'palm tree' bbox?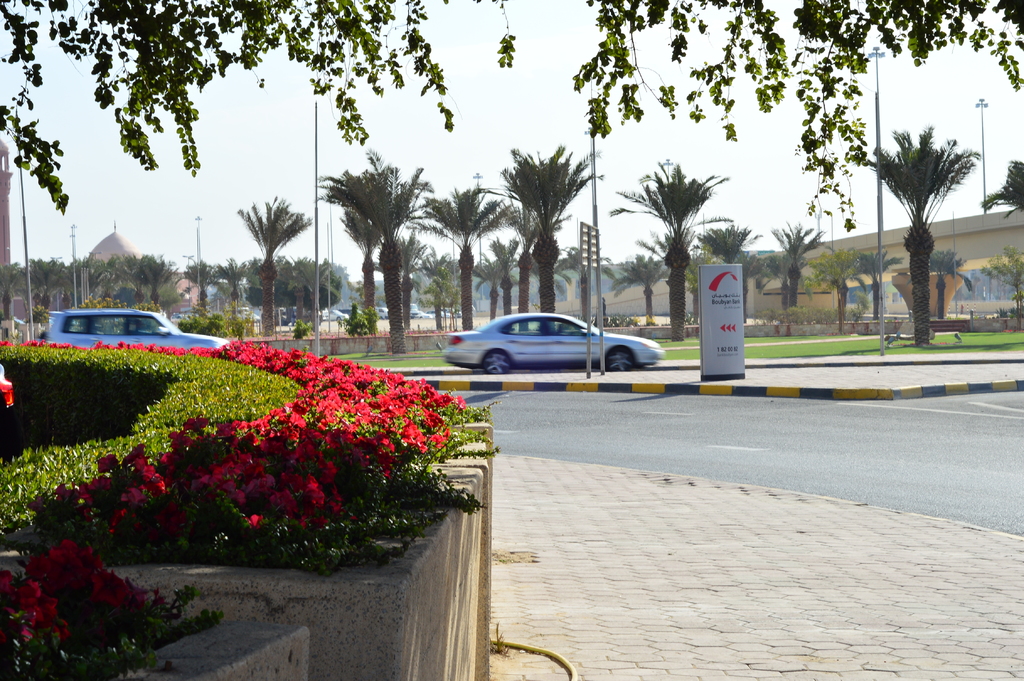
[805,238,866,327]
